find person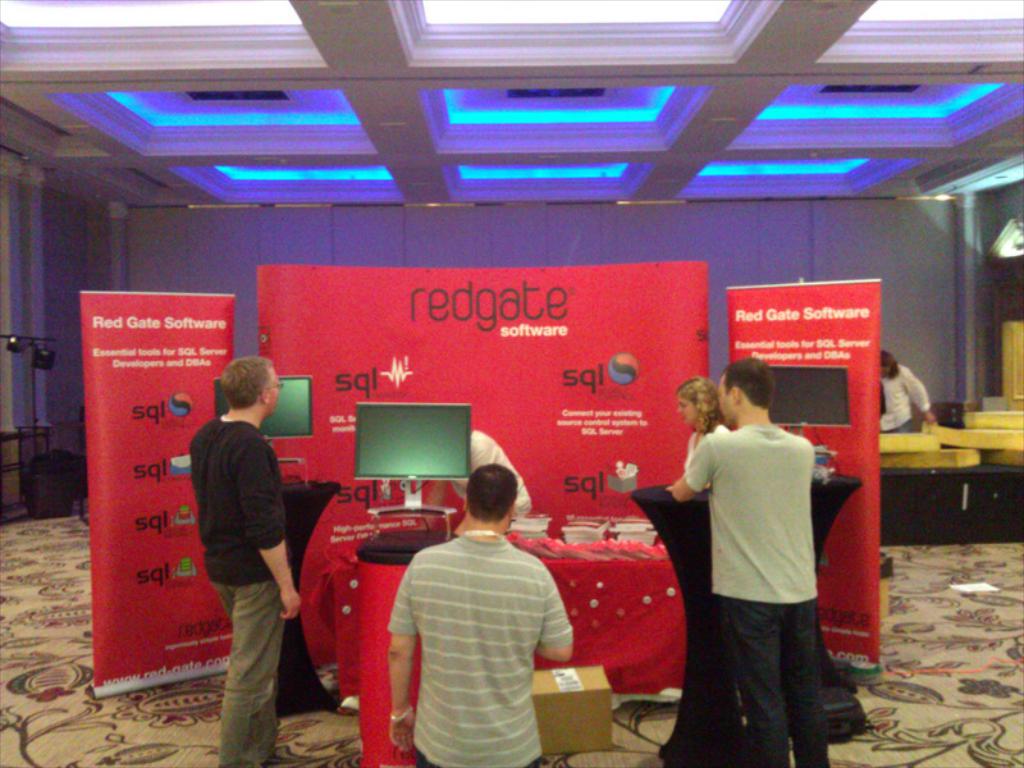
locate(381, 466, 577, 767)
